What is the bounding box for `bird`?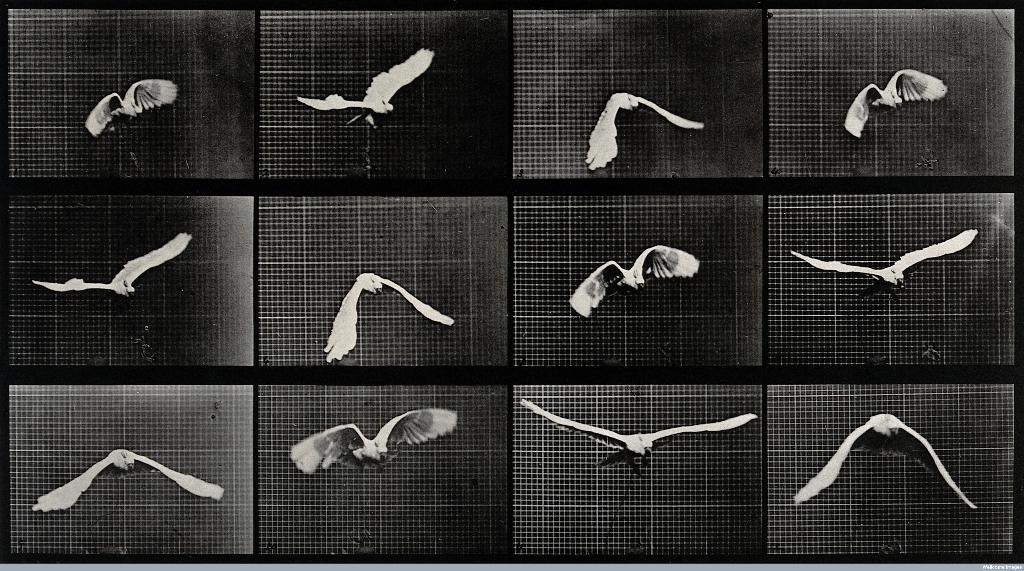
detection(788, 226, 978, 305).
